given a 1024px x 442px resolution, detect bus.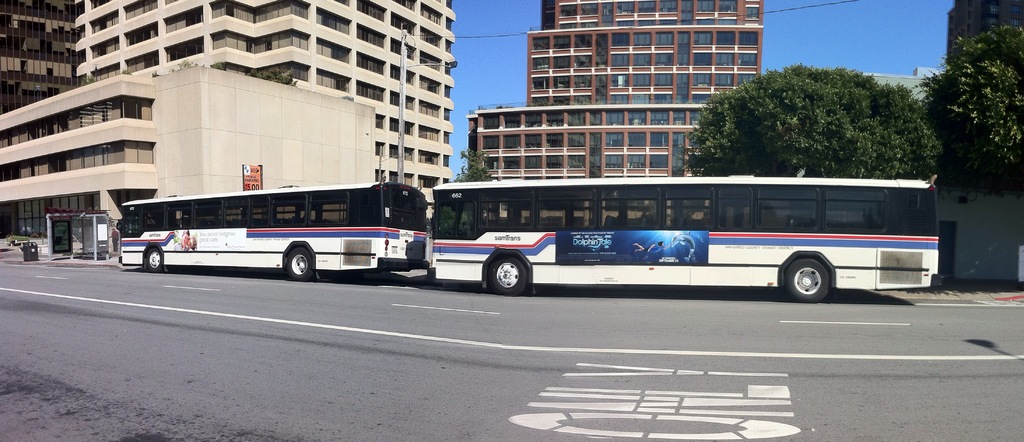
(430, 171, 942, 298).
